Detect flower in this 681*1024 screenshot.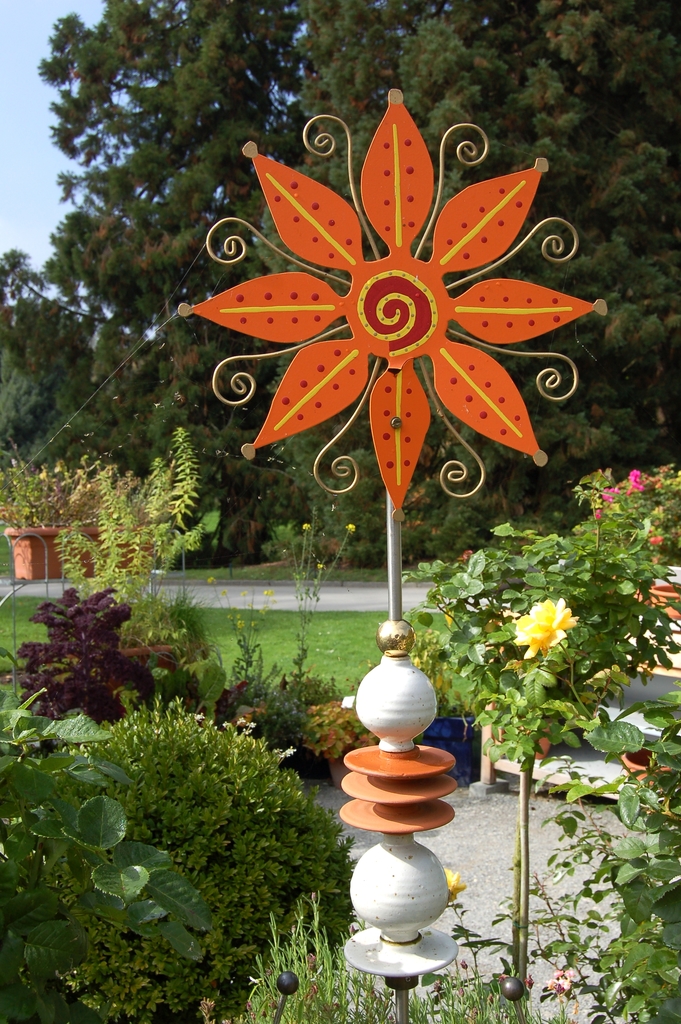
Detection: [x1=509, y1=598, x2=577, y2=658].
